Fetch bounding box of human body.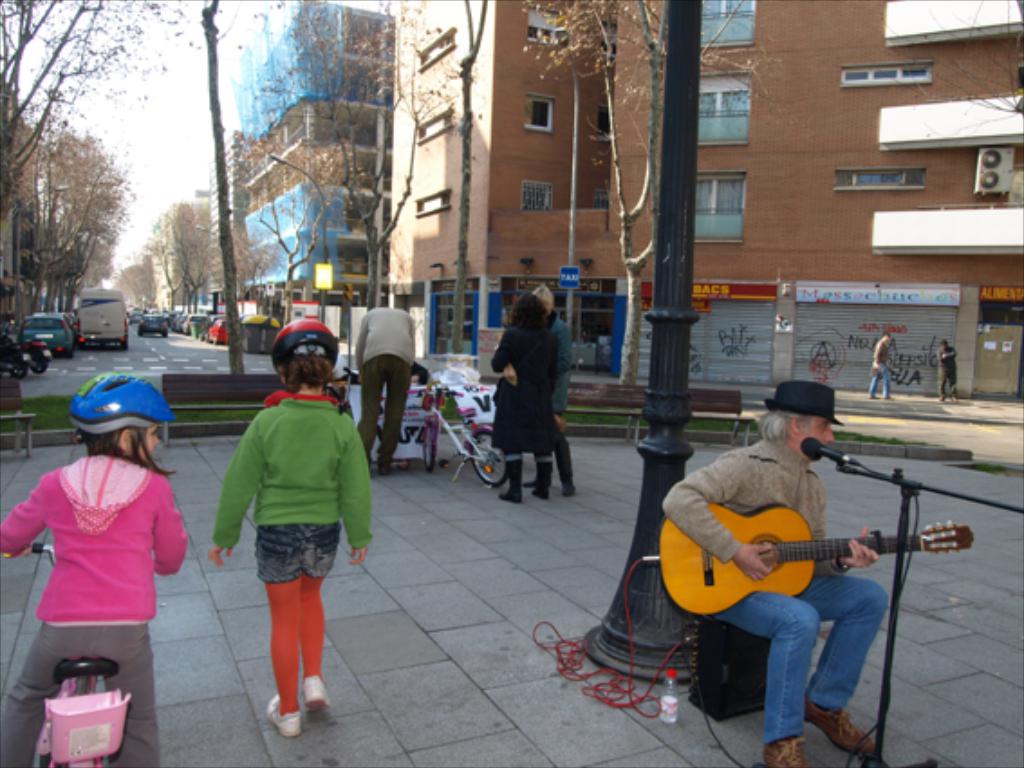
Bbox: left=872, top=323, right=890, bottom=396.
